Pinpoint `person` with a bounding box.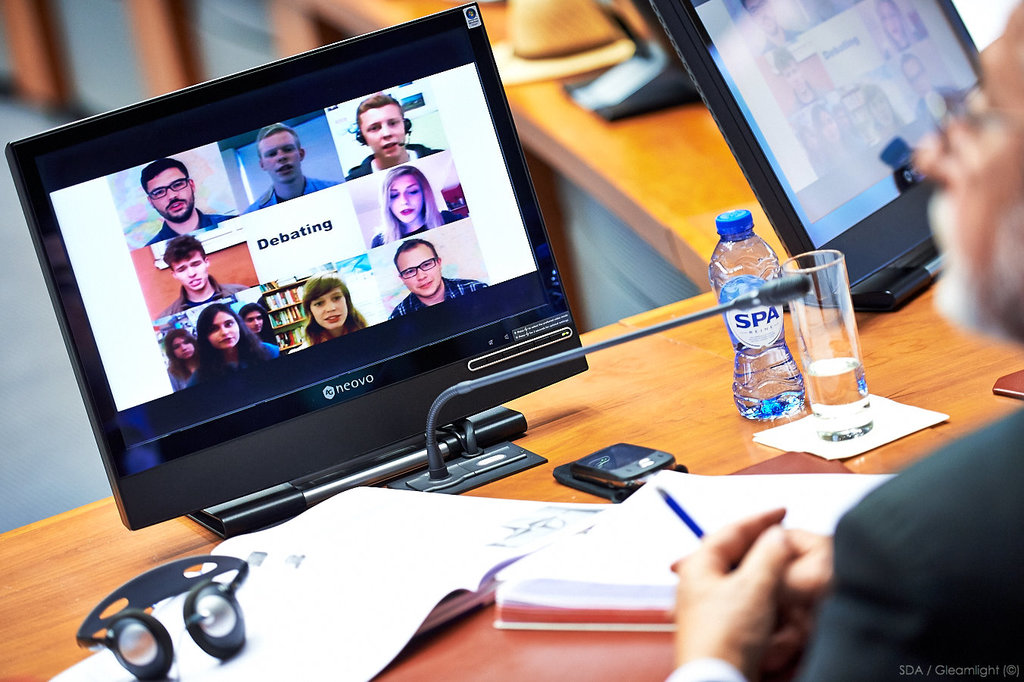
289, 279, 373, 353.
